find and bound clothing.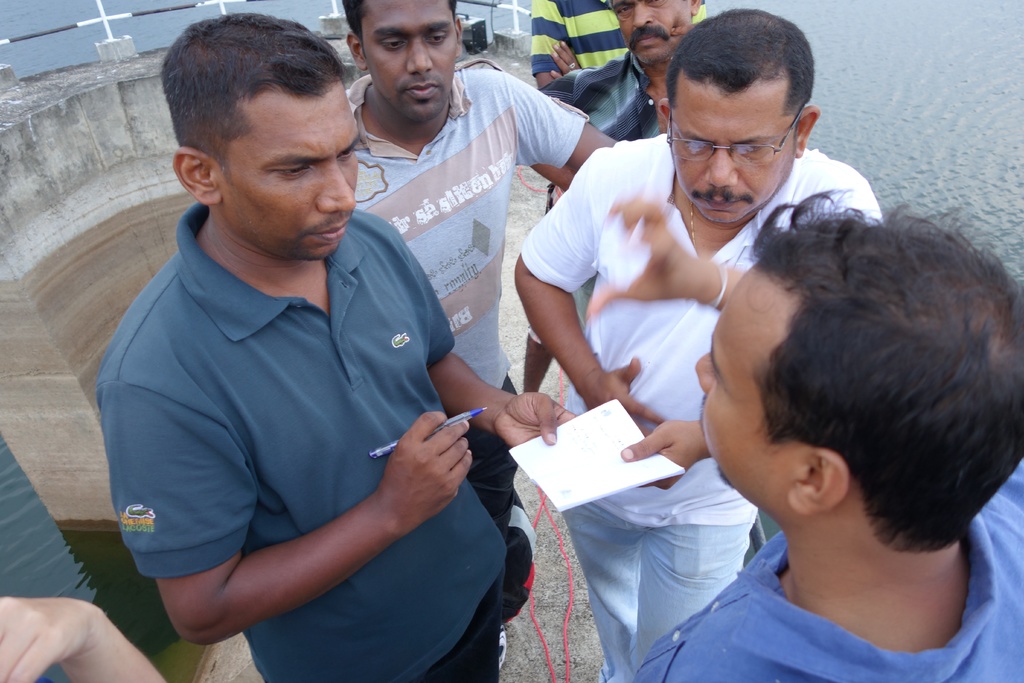
Bound: left=532, top=0, right=714, bottom=355.
